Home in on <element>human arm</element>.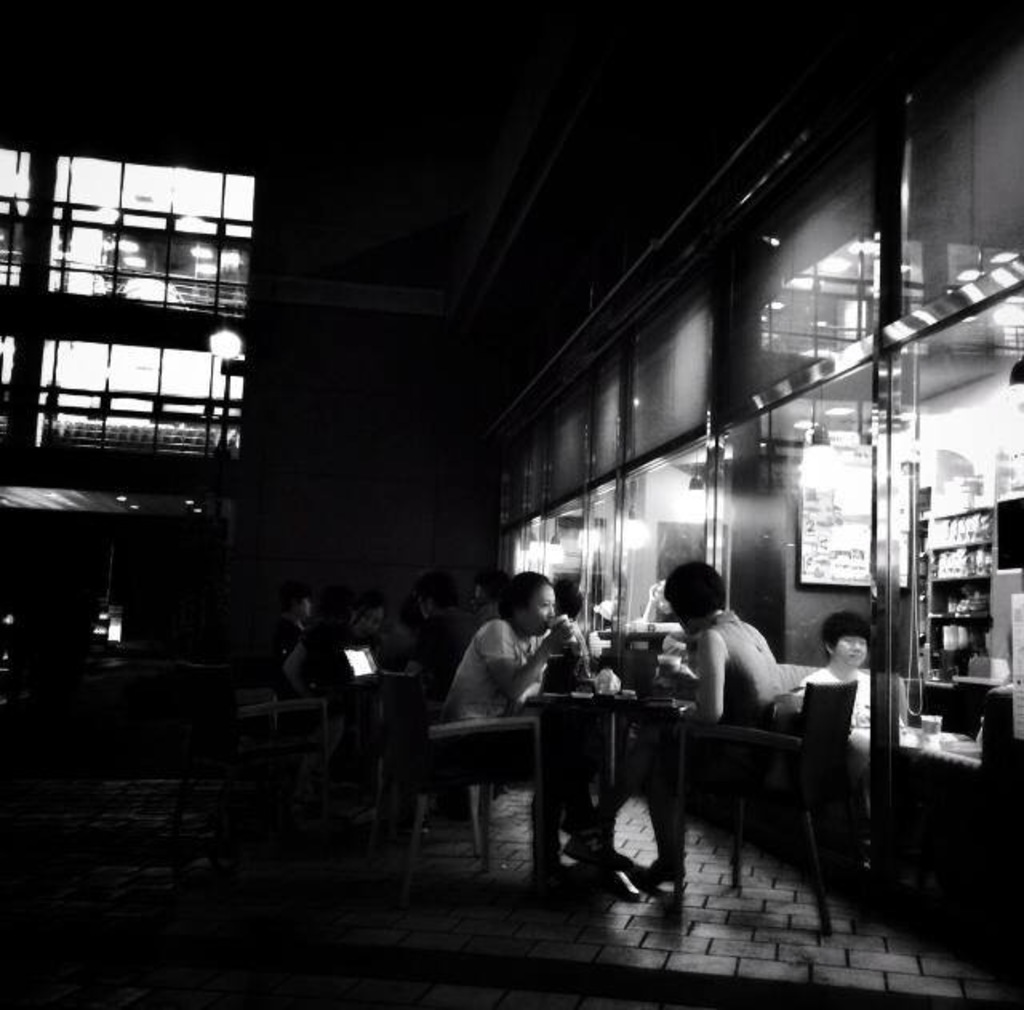
Homed in at detection(475, 608, 579, 704).
